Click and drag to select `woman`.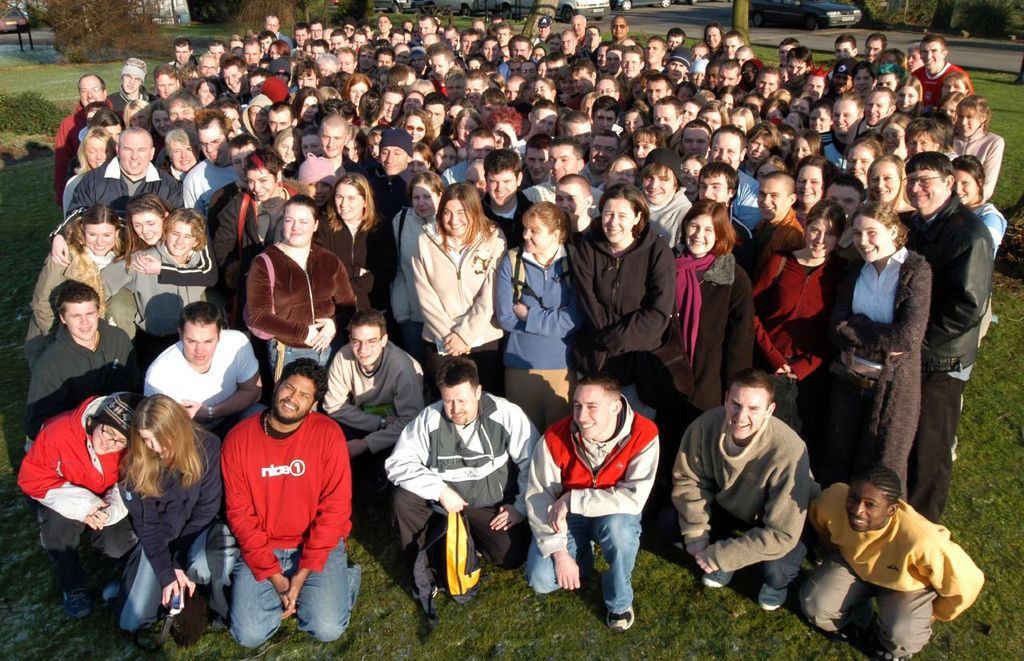
Selection: pyautogui.locateOnScreen(844, 134, 886, 186).
